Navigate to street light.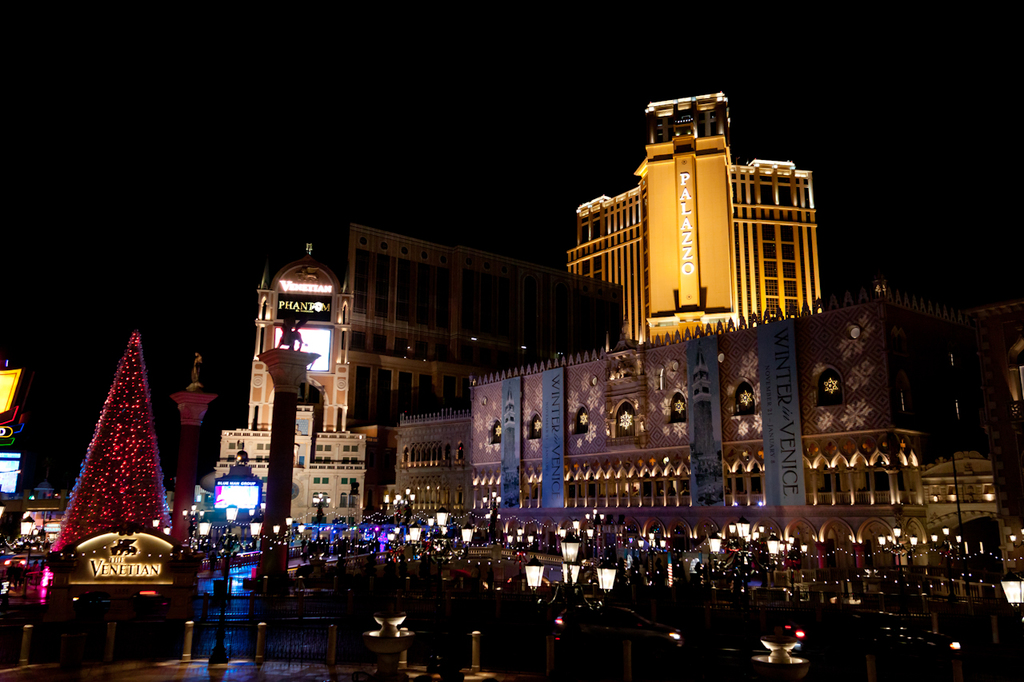
Navigation target: left=874, top=525, right=921, bottom=579.
